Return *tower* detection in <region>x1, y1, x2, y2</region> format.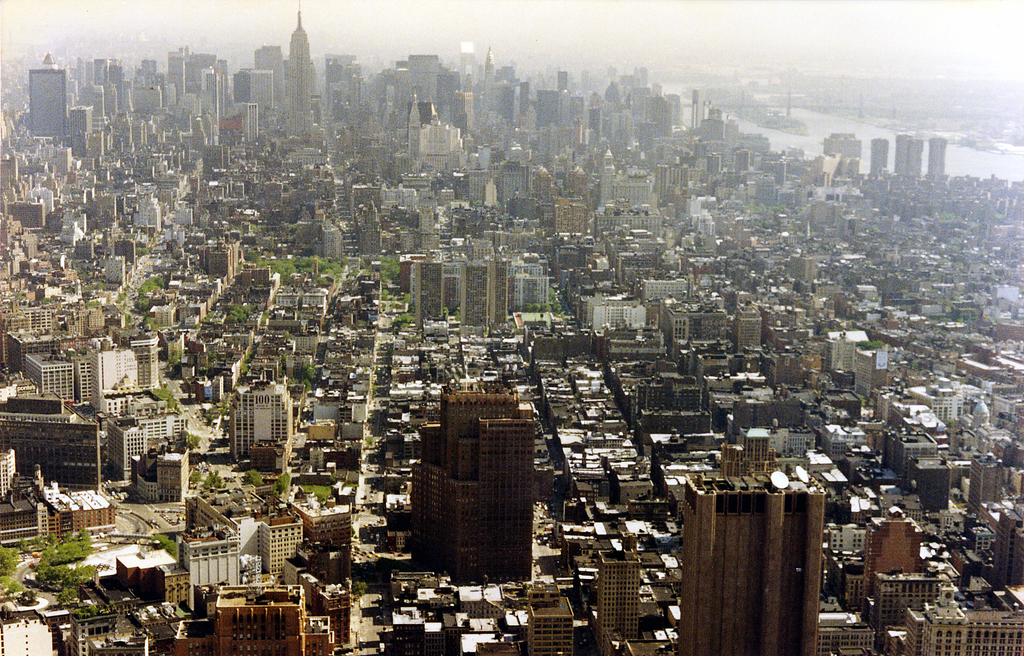
<region>235, 93, 265, 151</region>.
